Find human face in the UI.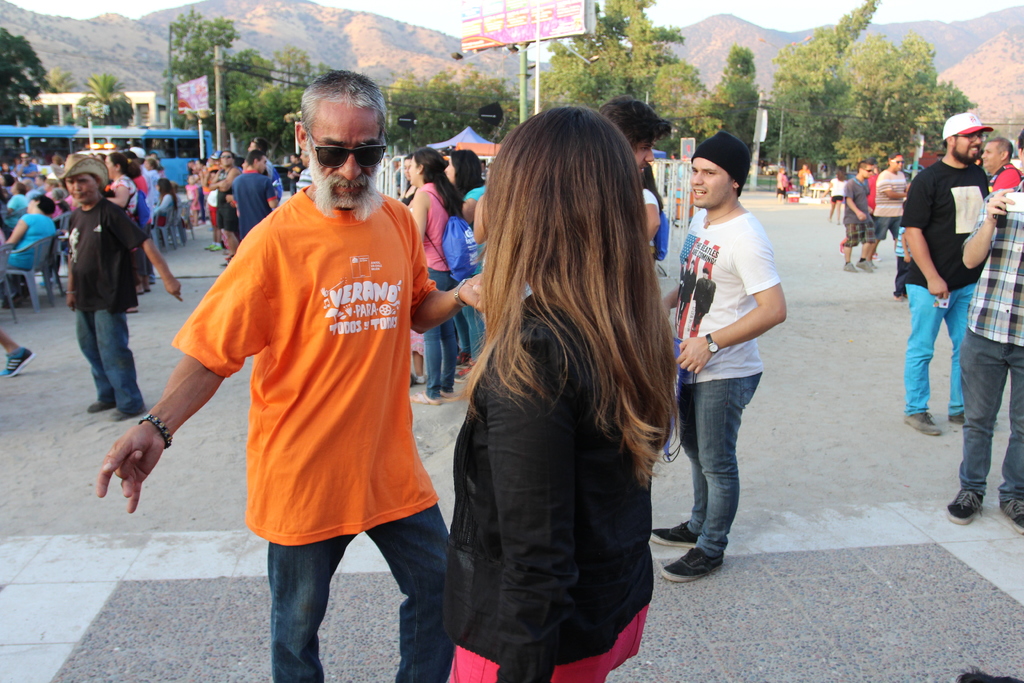
UI element at BBox(303, 97, 379, 209).
